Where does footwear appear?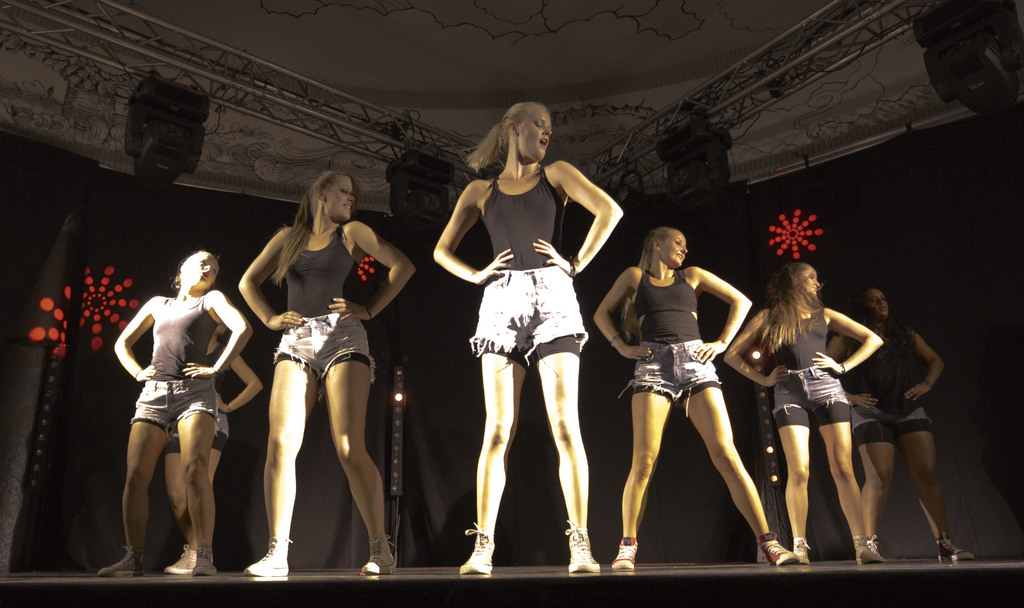
Appears at Rect(609, 538, 639, 572).
